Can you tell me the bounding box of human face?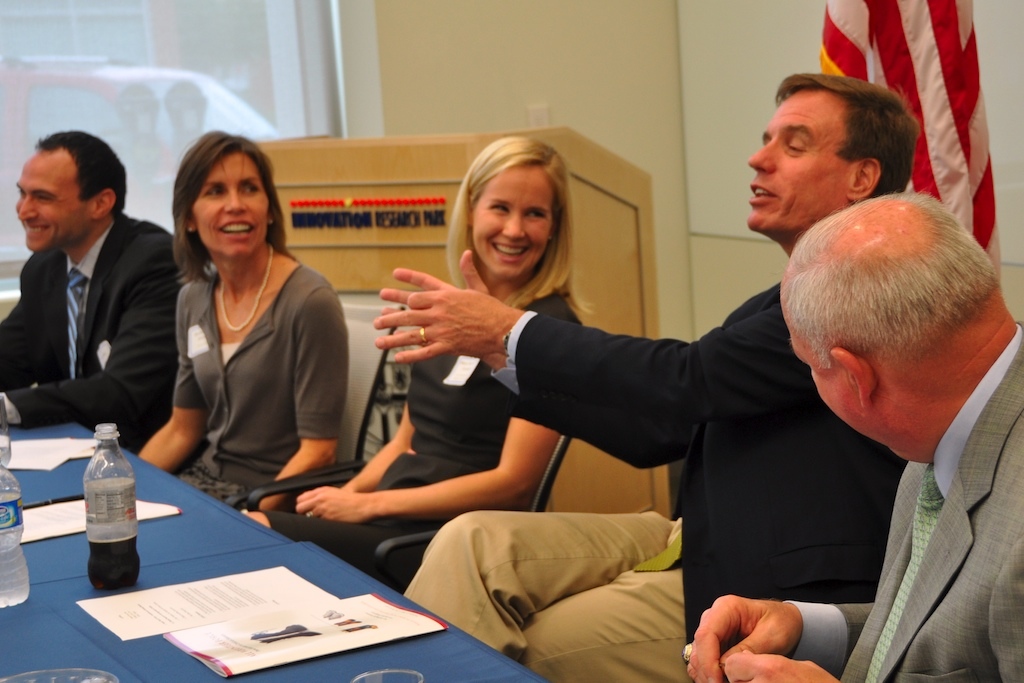
744,91,852,238.
